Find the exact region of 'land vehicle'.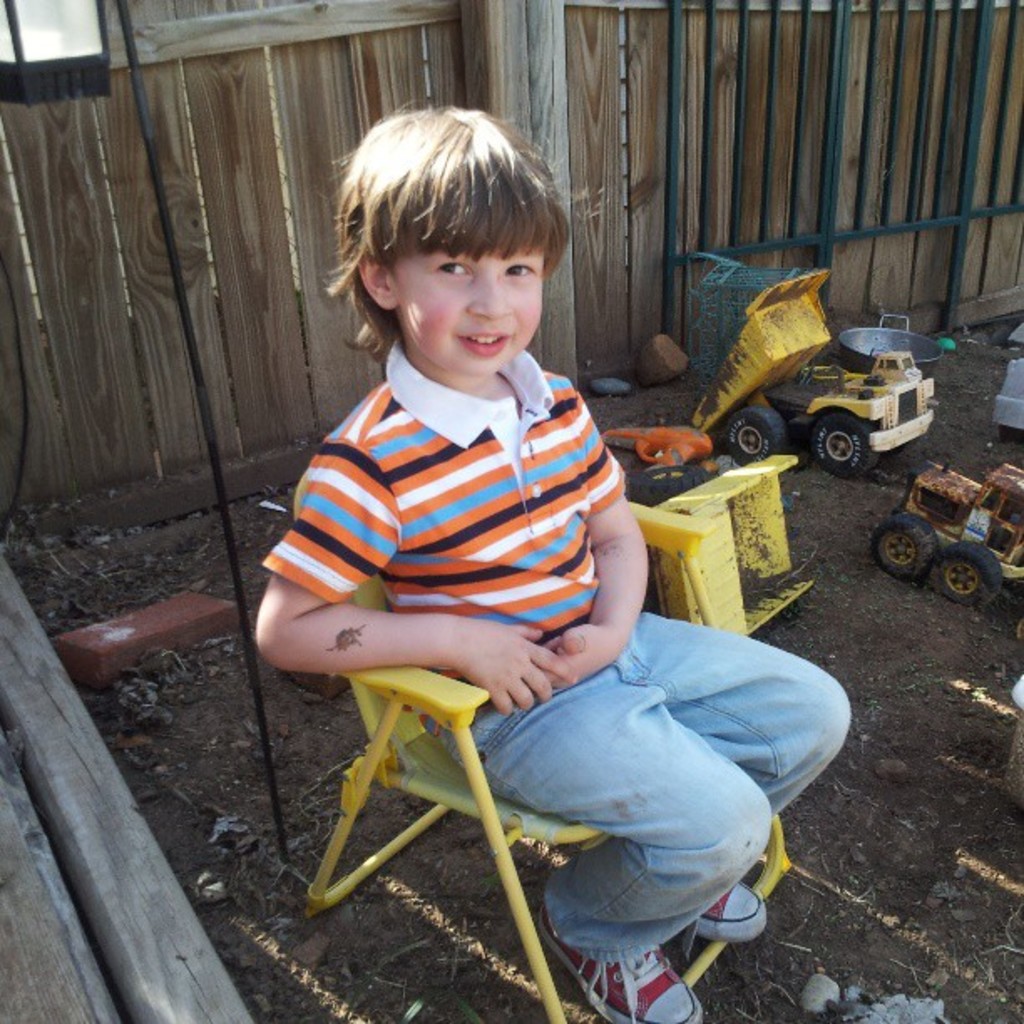
Exact region: [877, 458, 1022, 606].
